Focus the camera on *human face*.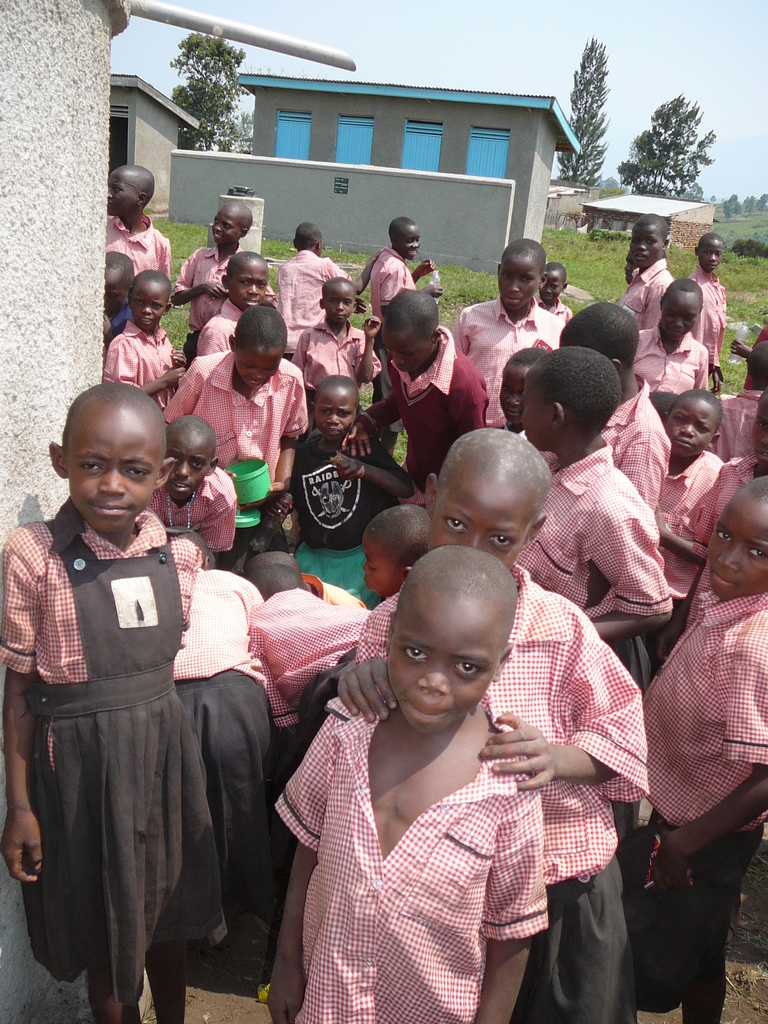
Focus region: x1=124 y1=284 x2=168 y2=330.
